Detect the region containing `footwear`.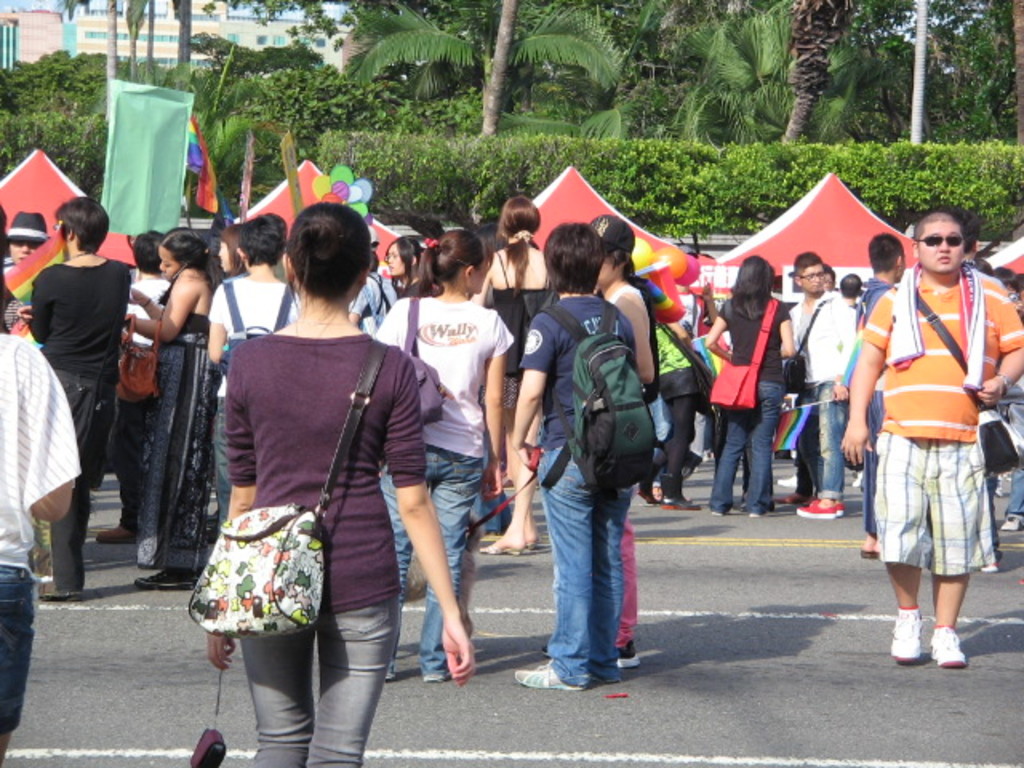
left=778, top=493, right=798, bottom=506.
